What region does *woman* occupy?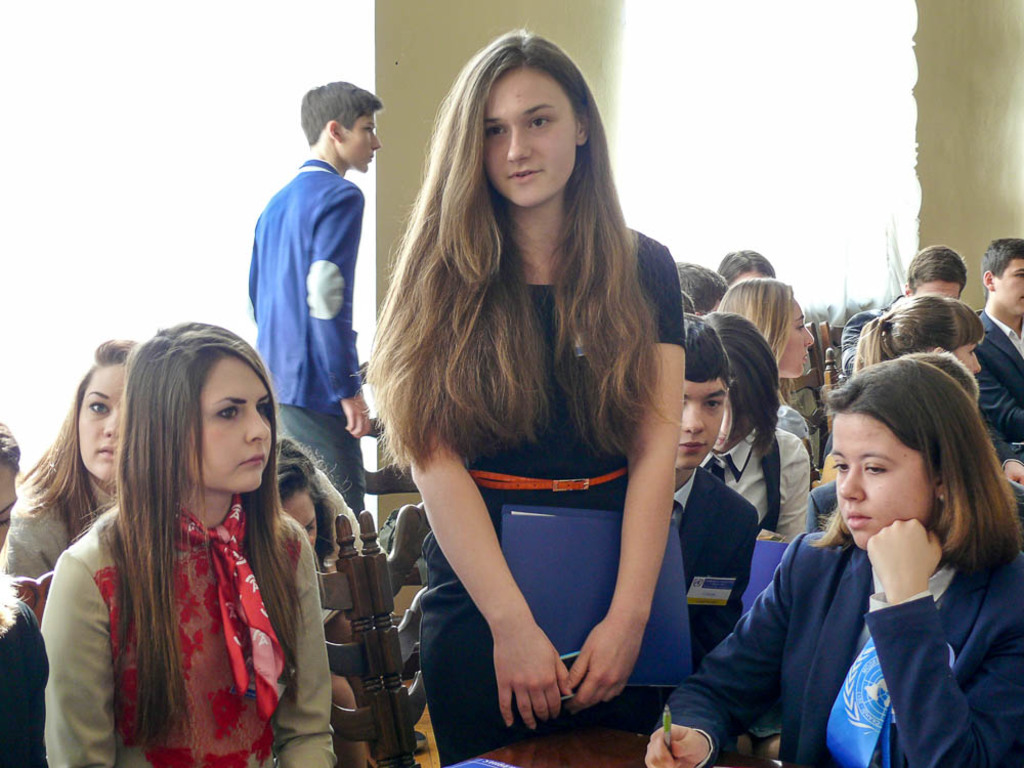
(left=0, top=420, right=49, bottom=767).
